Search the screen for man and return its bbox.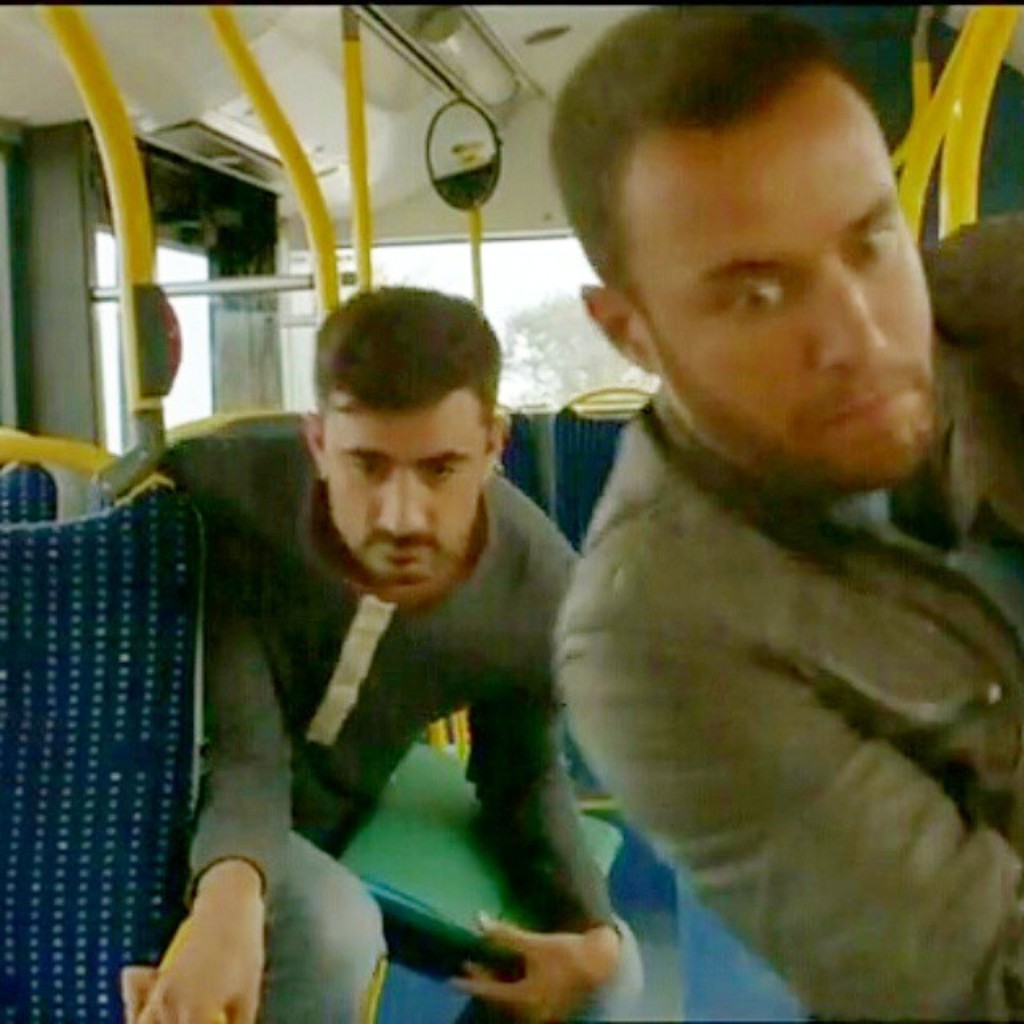
Found: 163, 282, 648, 1022.
